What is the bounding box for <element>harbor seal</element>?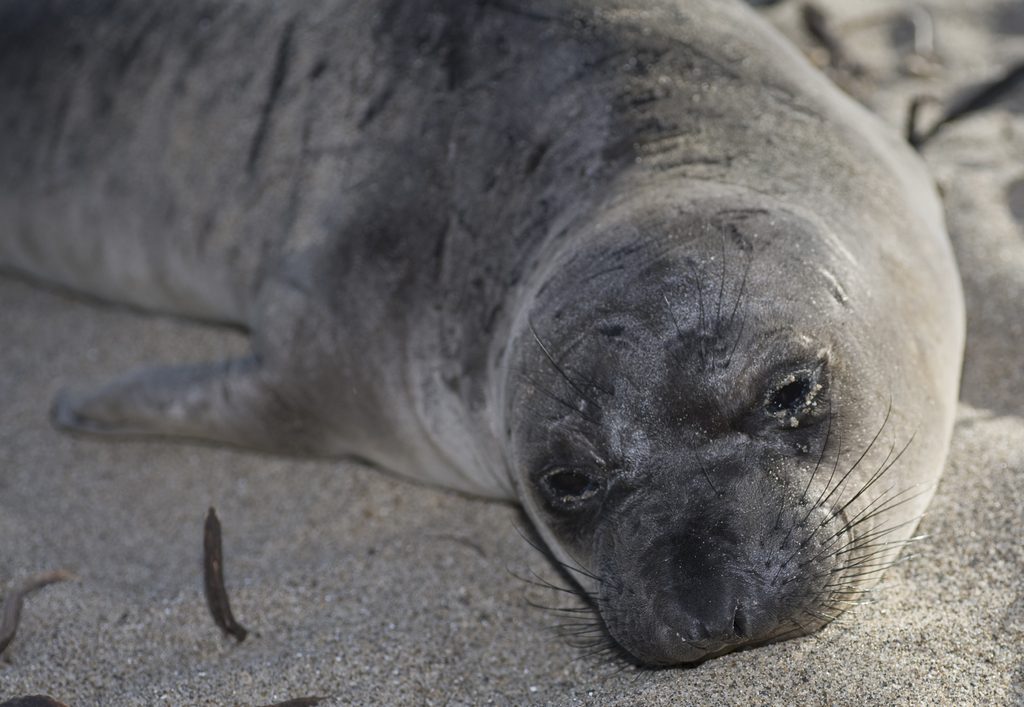
{"left": 0, "top": 0, "right": 967, "bottom": 676}.
